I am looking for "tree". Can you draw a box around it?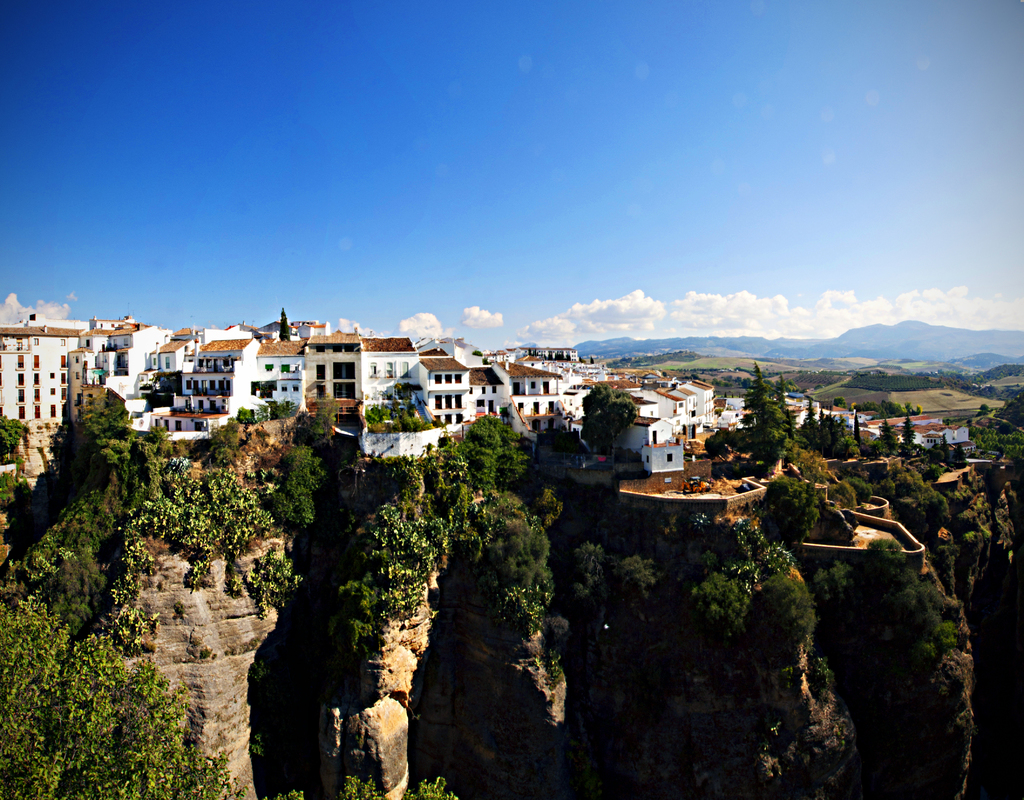
Sure, the bounding box is {"x1": 394, "y1": 461, "x2": 420, "y2": 502}.
